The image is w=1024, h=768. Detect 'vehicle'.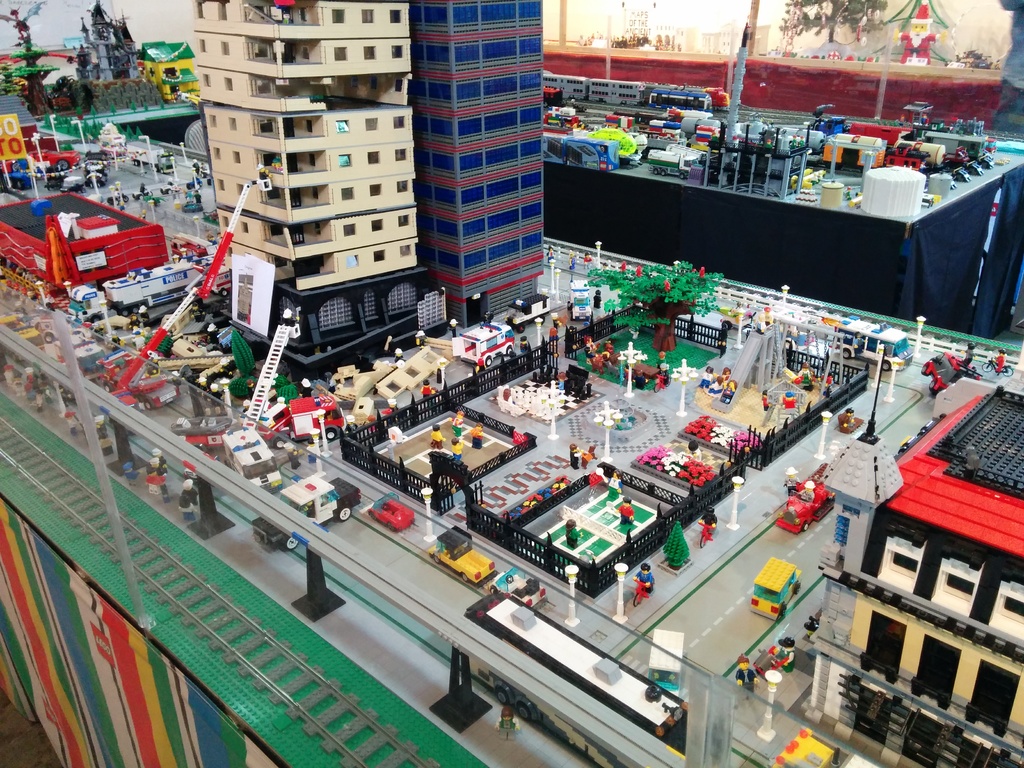
Detection: x1=82 y1=144 x2=112 y2=186.
